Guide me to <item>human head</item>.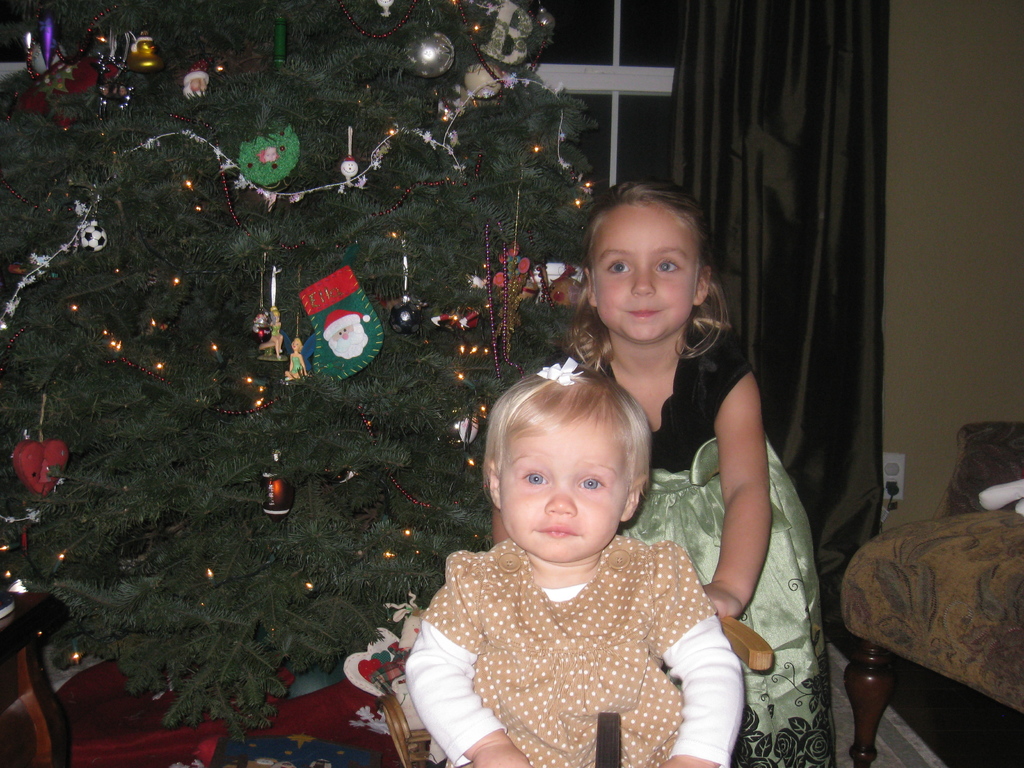
Guidance: [x1=483, y1=352, x2=652, y2=566].
